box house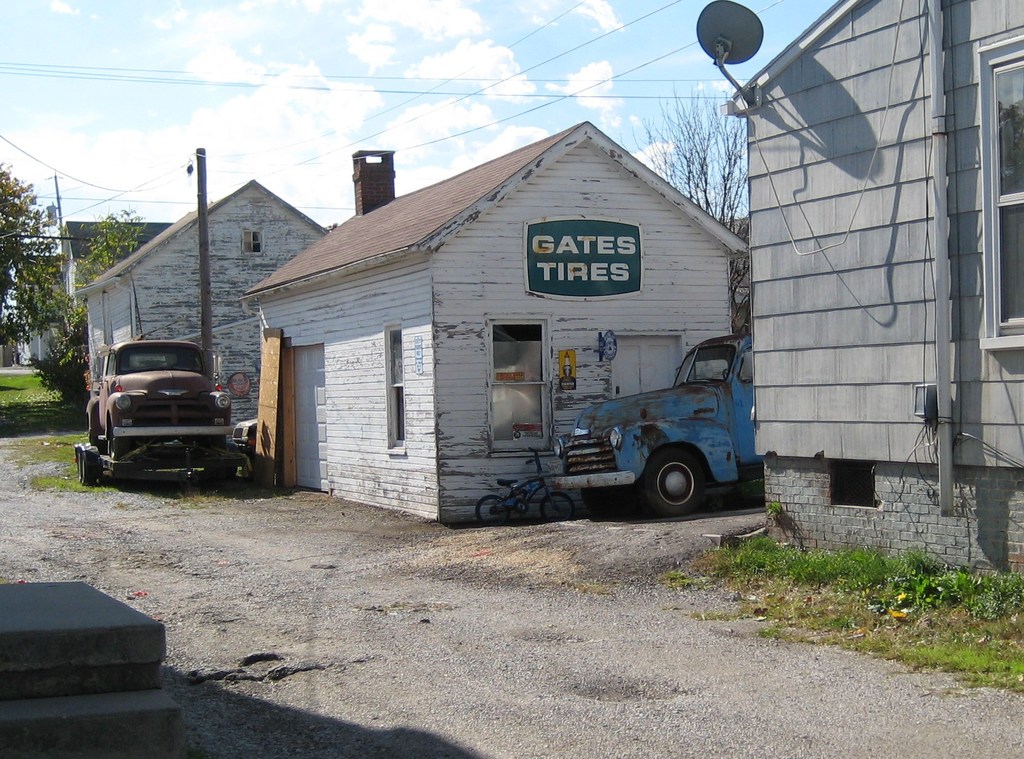
719 0 1023 583
